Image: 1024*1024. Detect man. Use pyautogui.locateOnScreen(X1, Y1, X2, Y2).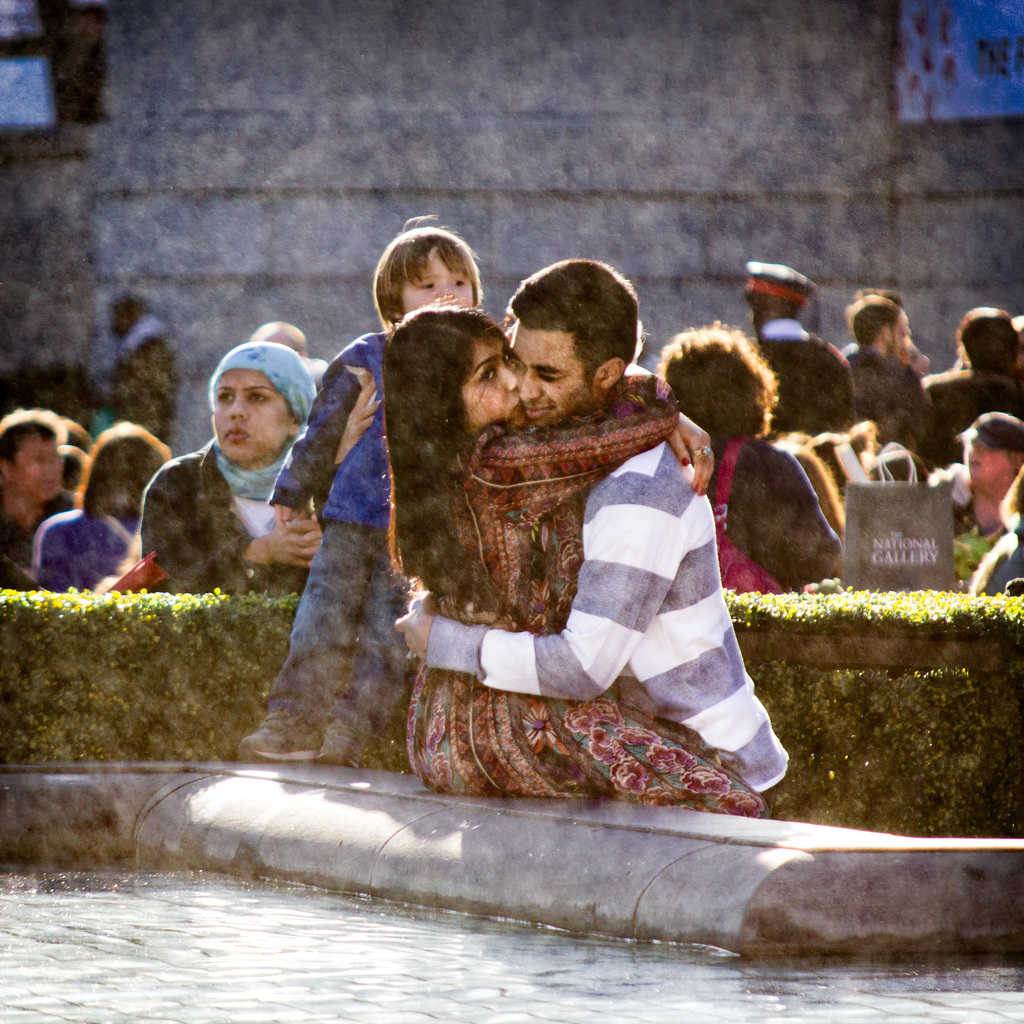
pyautogui.locateOnScreen(738, 265, 855, 444).
